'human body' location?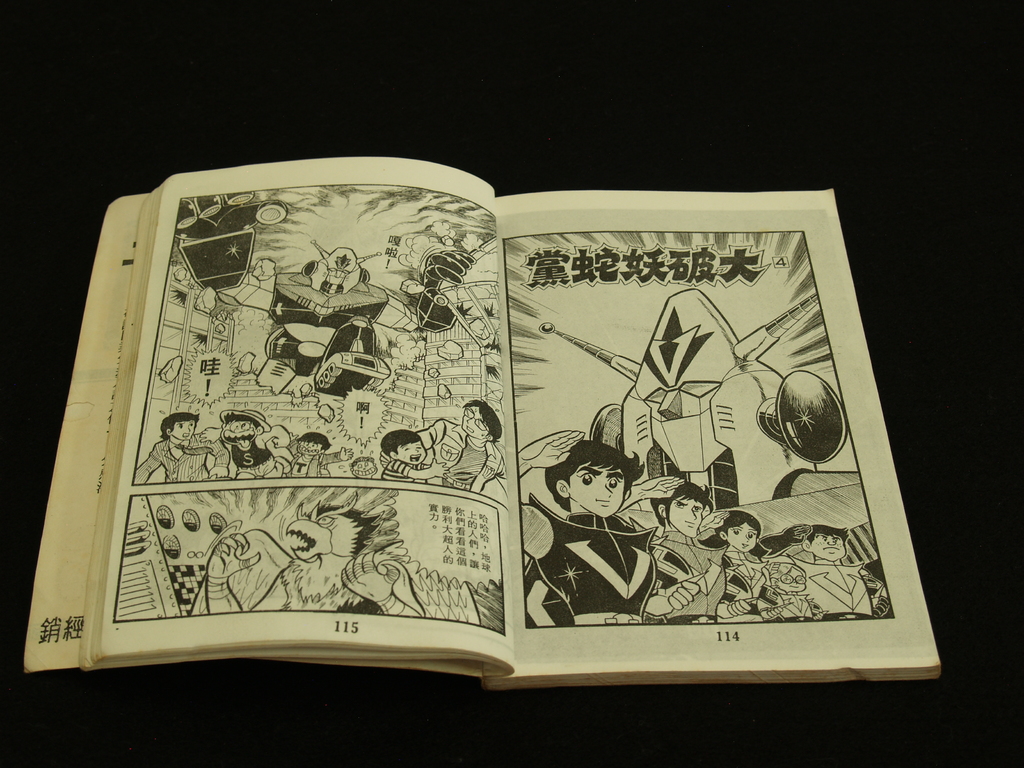
bbox(764, 554, 813, 628)
